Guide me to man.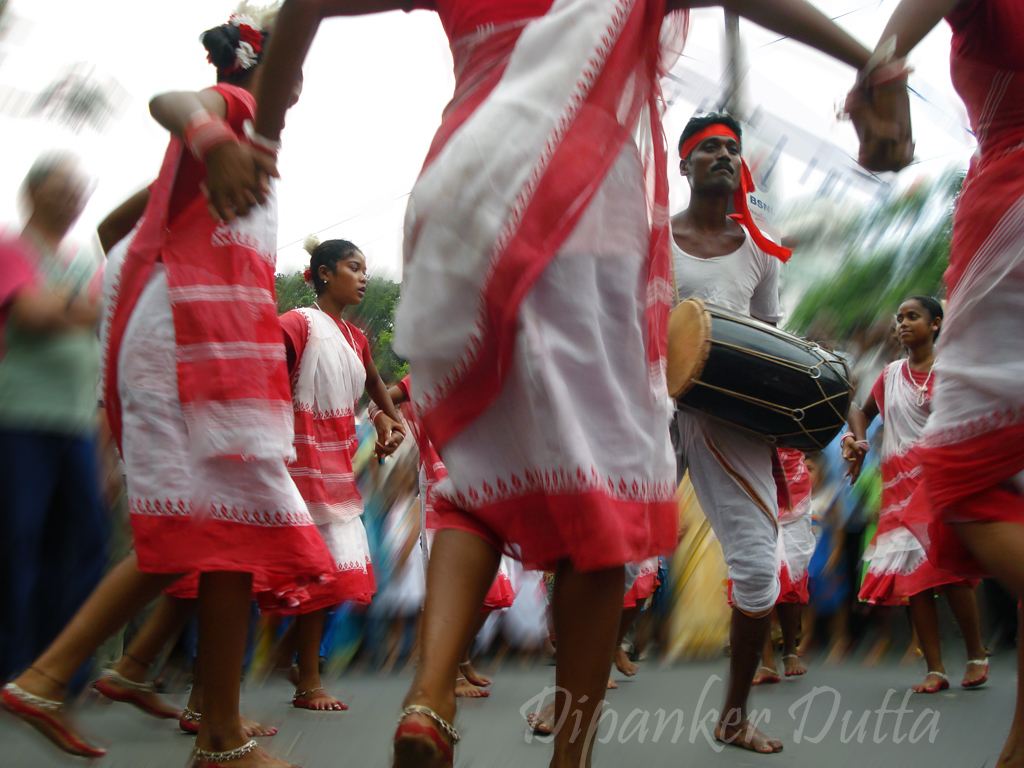
Guidance: <box>1,151,110,710</box>.
